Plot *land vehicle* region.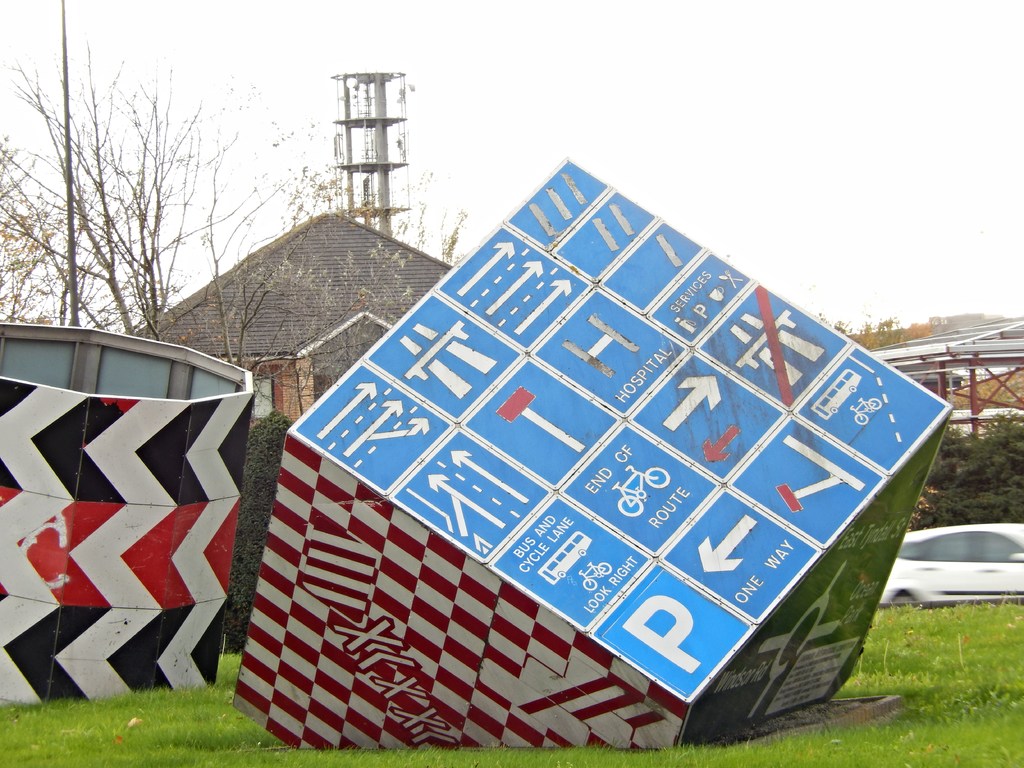
Plotted at <box>614,459,668,520</box>.
